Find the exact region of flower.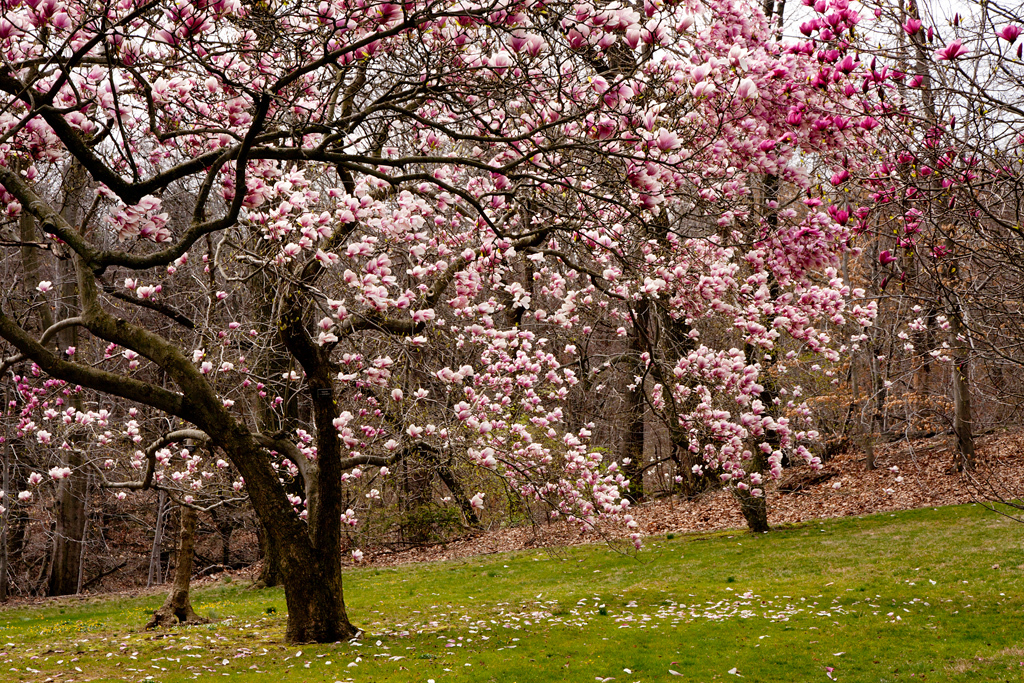
Exact region: [565, 345, 578, 358].
